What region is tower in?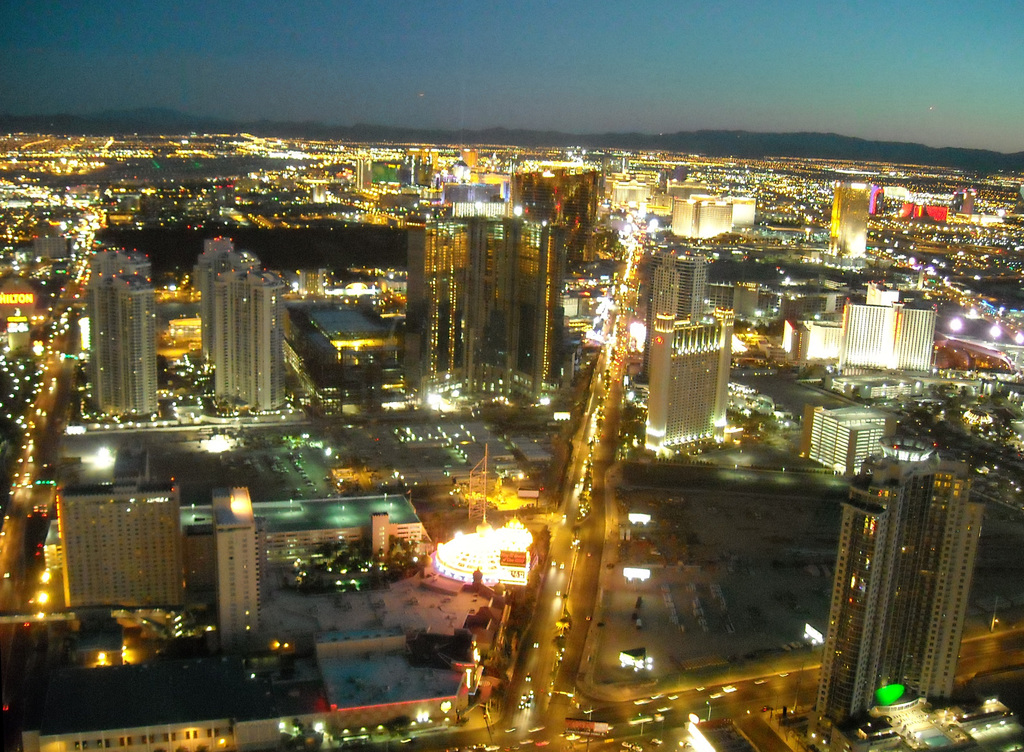
crop(56, 461, 195, 630).
